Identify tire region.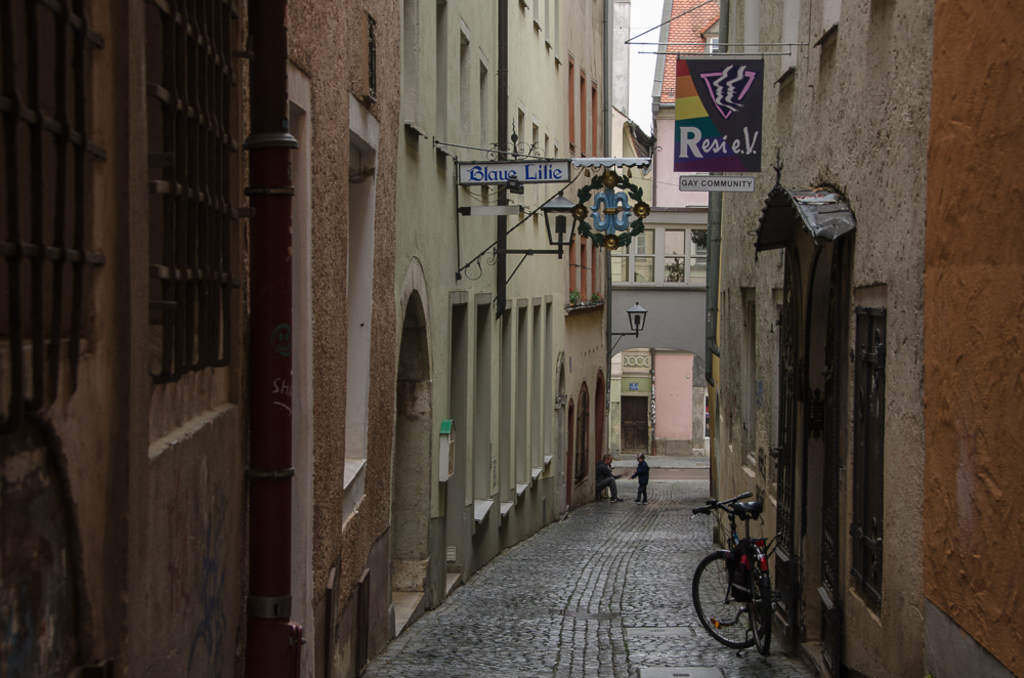
Region: region(748, 559, 772, 653).
